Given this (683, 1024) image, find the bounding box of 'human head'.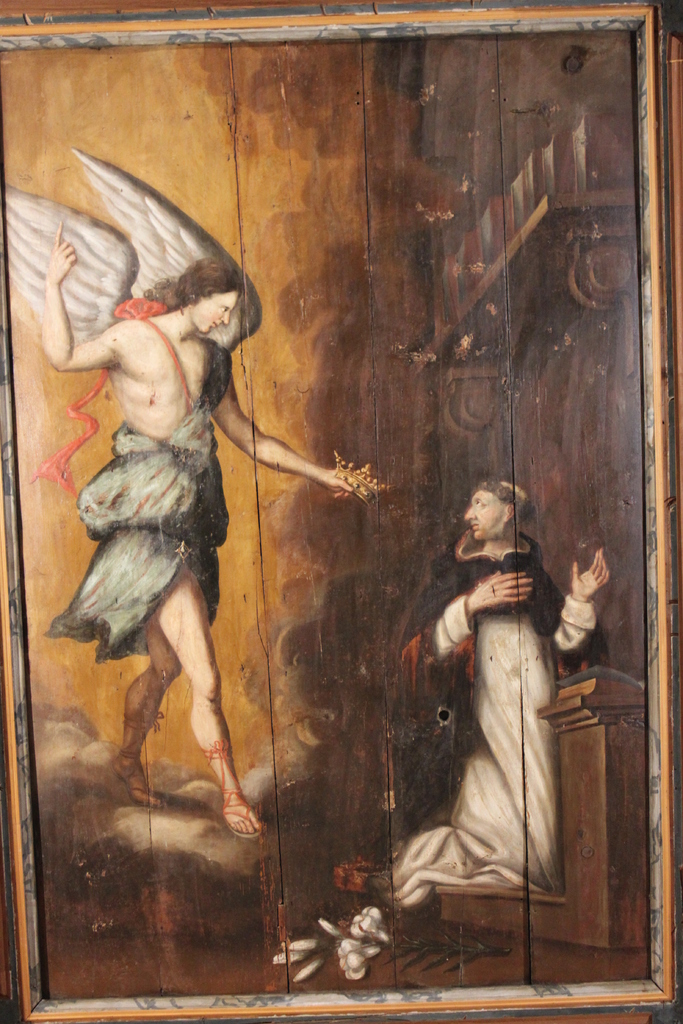
461:477:536:545.
